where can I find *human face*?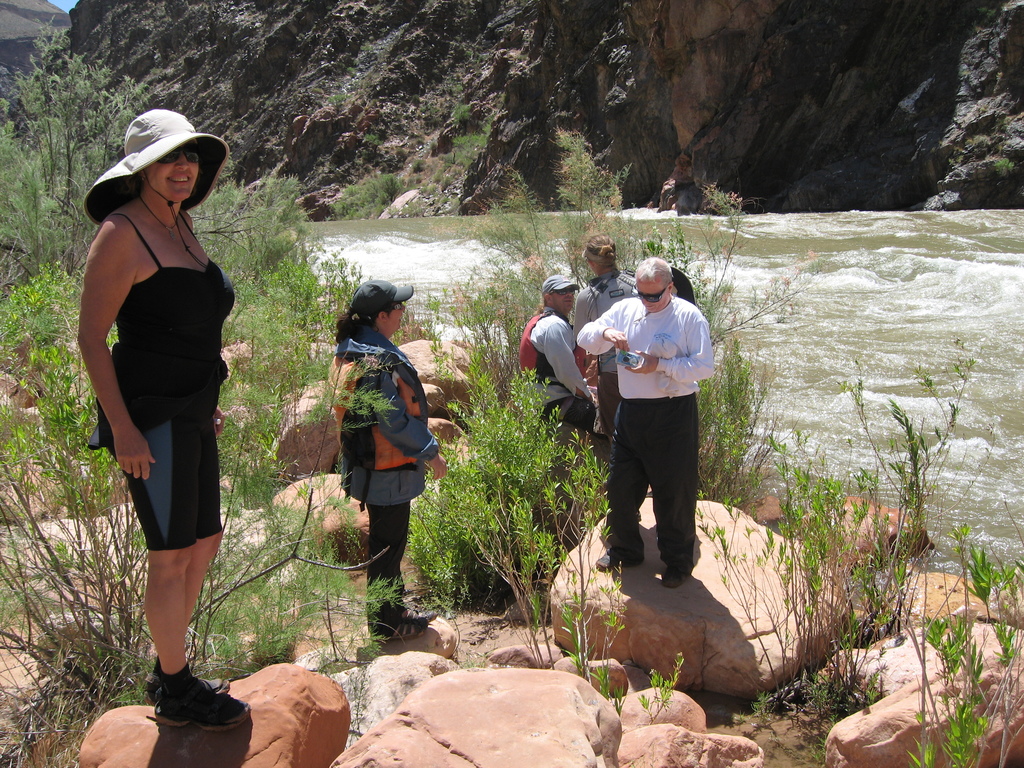
You can find it at detection(634, 278, 669, 312).
